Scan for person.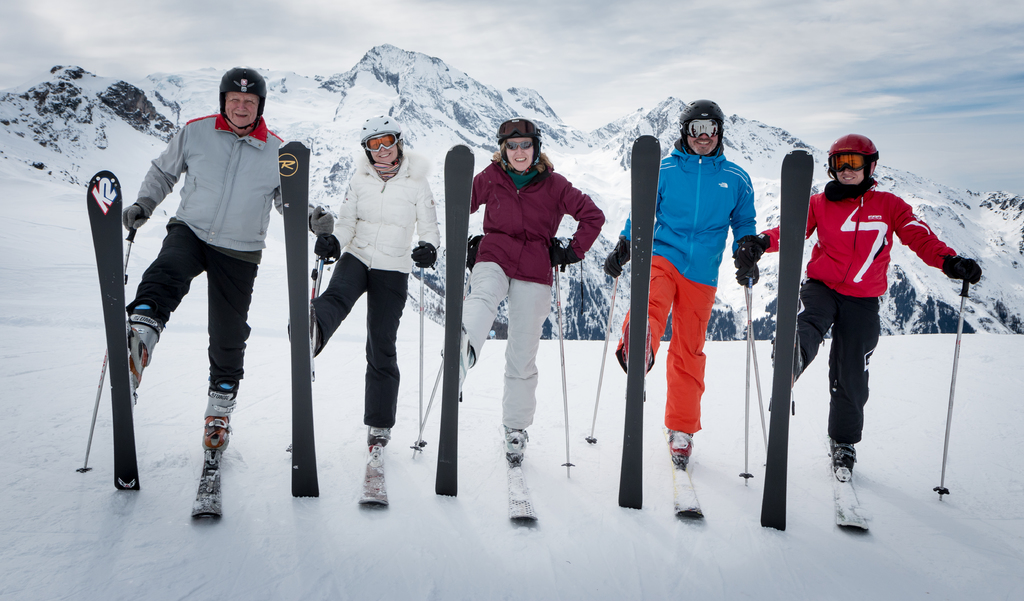
Scan result: locate(299, 117, 435, 466).
